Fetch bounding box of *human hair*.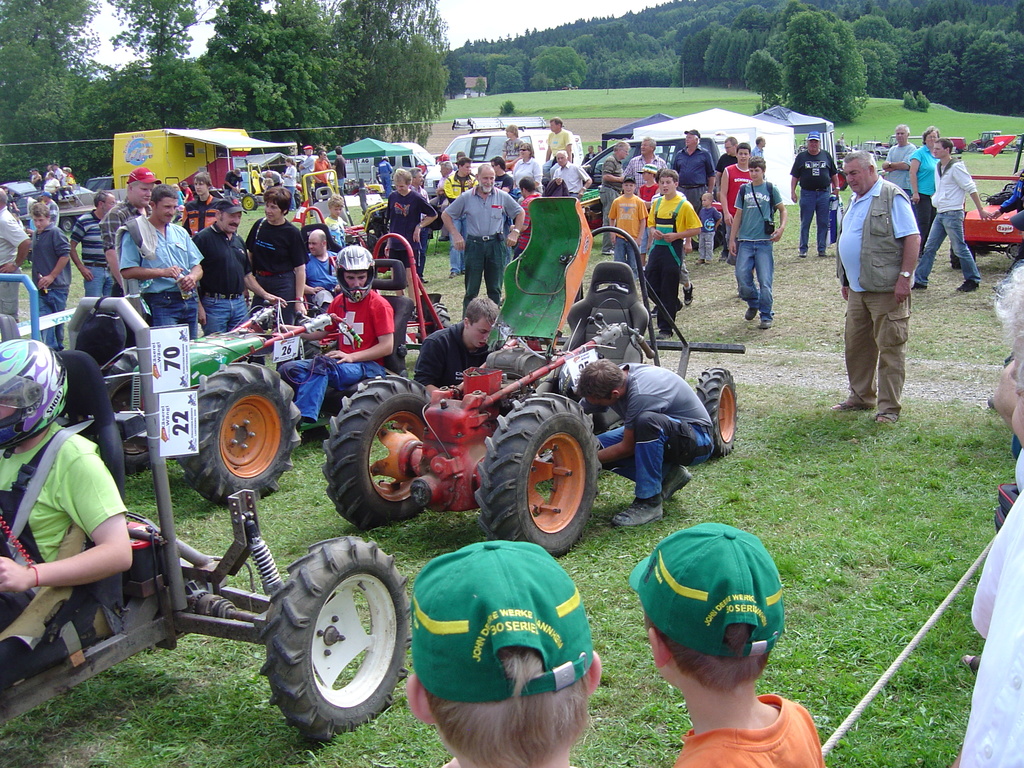
Bbox: 590 145 594 152.
